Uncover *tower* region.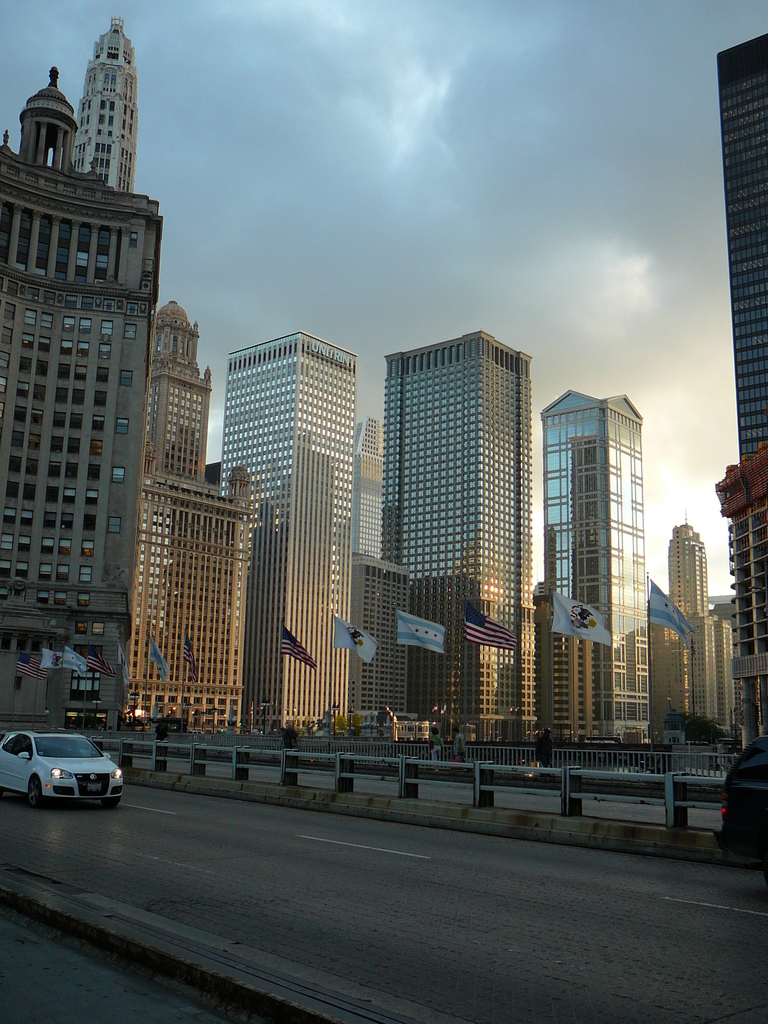
Uncovered: 205, 326, 359, 739.
